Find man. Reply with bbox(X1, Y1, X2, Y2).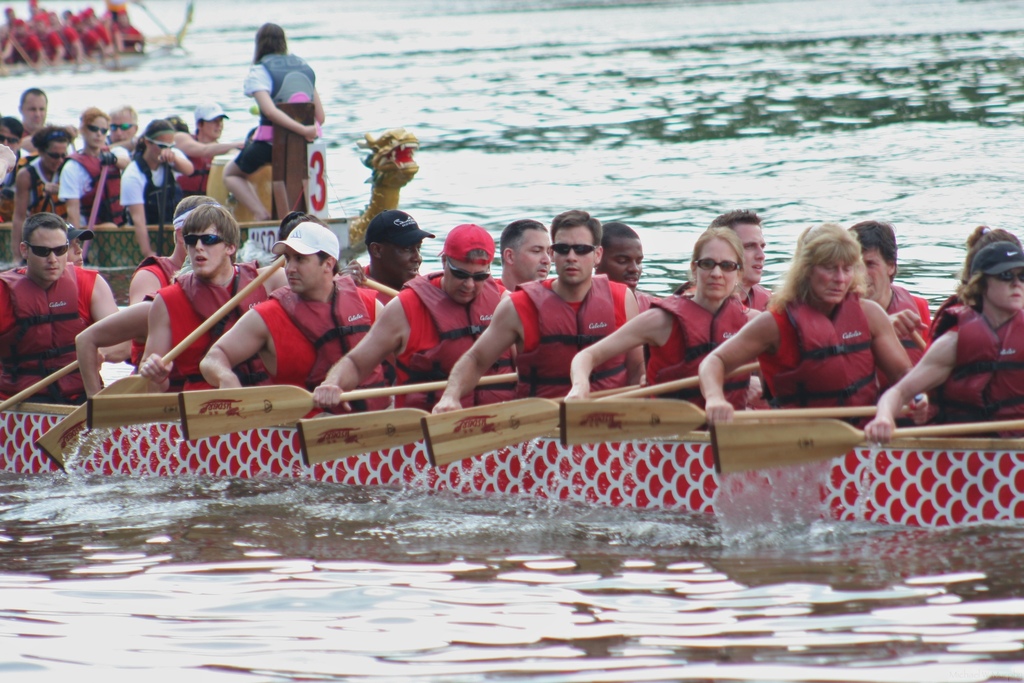
bbox(0, 114, 30, 190).
